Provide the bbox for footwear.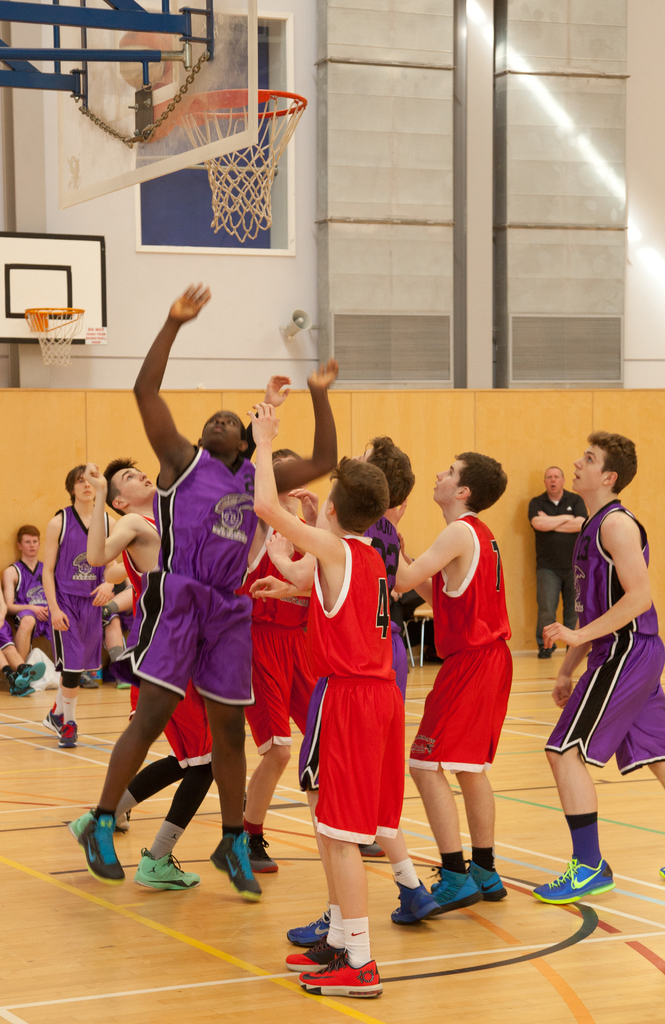
box=[249, 830, 280, 872].
